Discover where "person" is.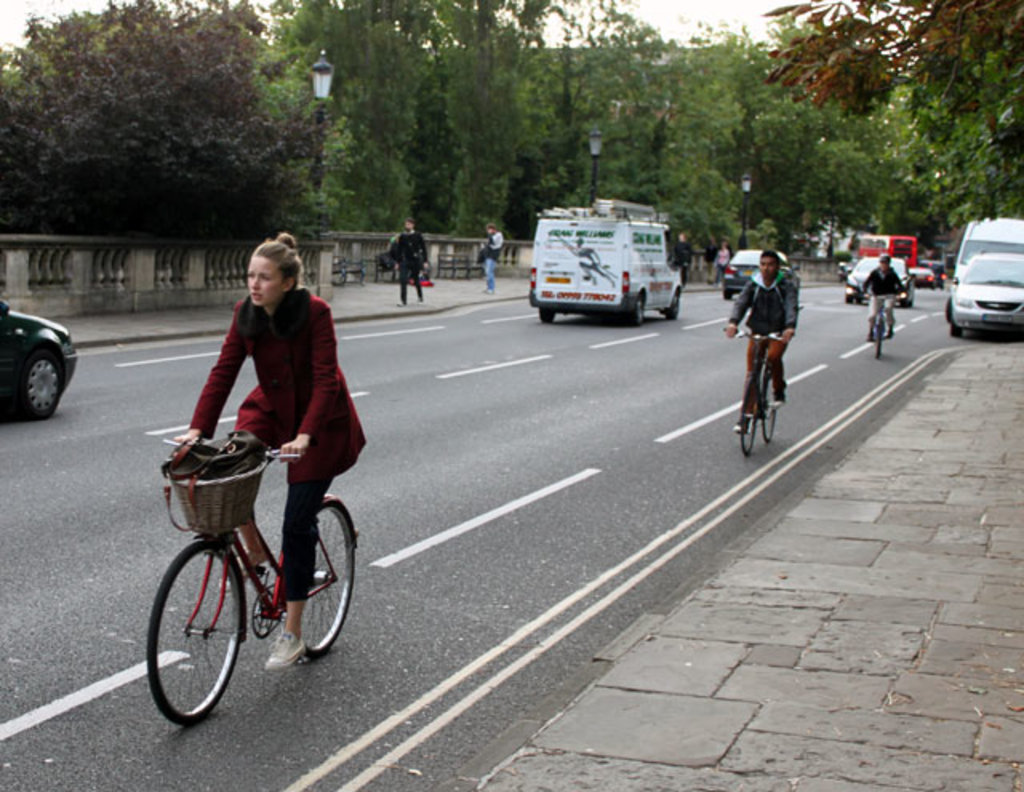
Discovered at box(384, 234, 426, 272).
